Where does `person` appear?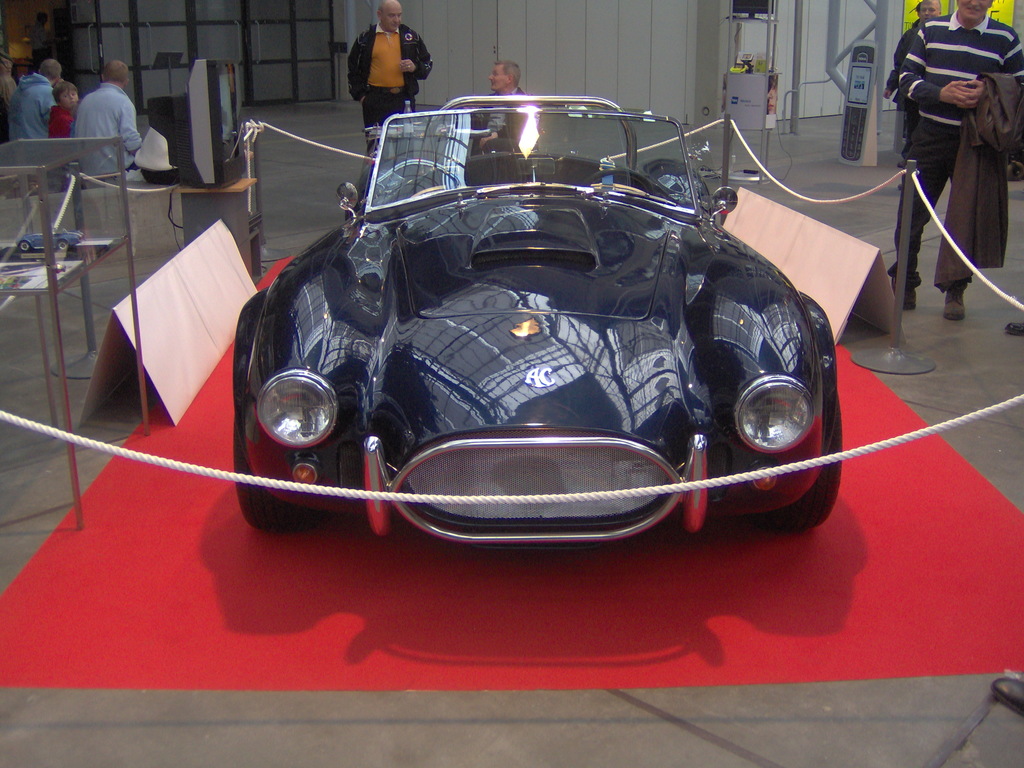
Appears at detection(874, 0, 1021, 336).
